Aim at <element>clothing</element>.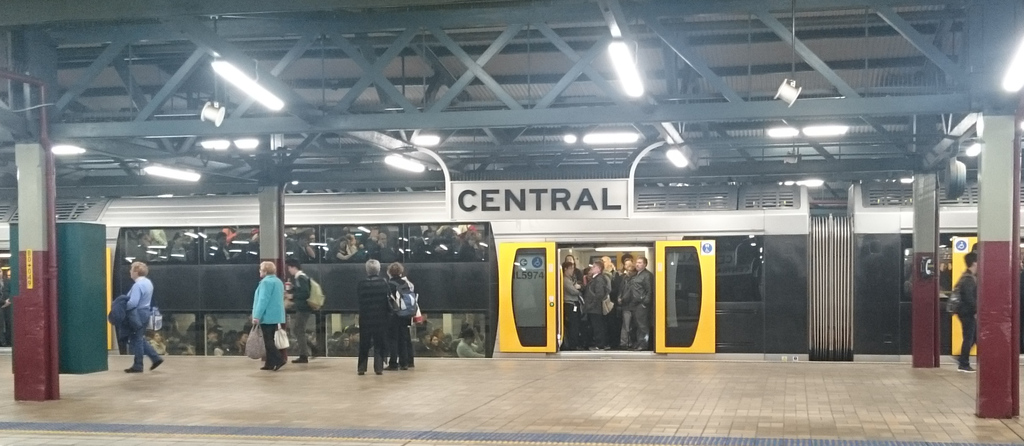
Aimed at rect(958, 323, 988, 370).
